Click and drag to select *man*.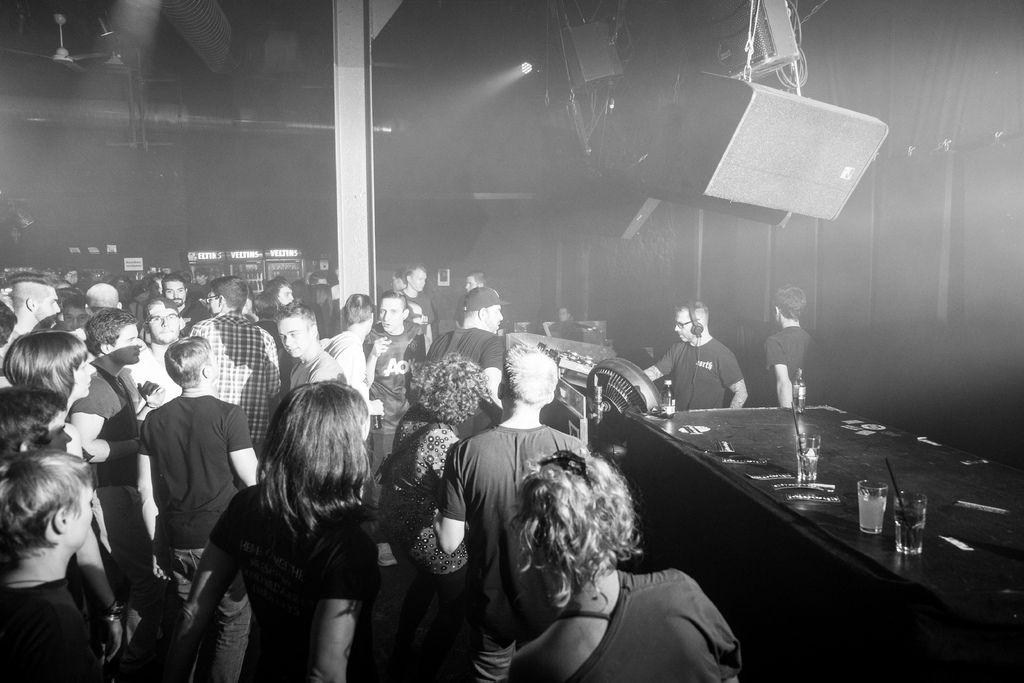
Selection: select_region(426, 276, 517, 420).
